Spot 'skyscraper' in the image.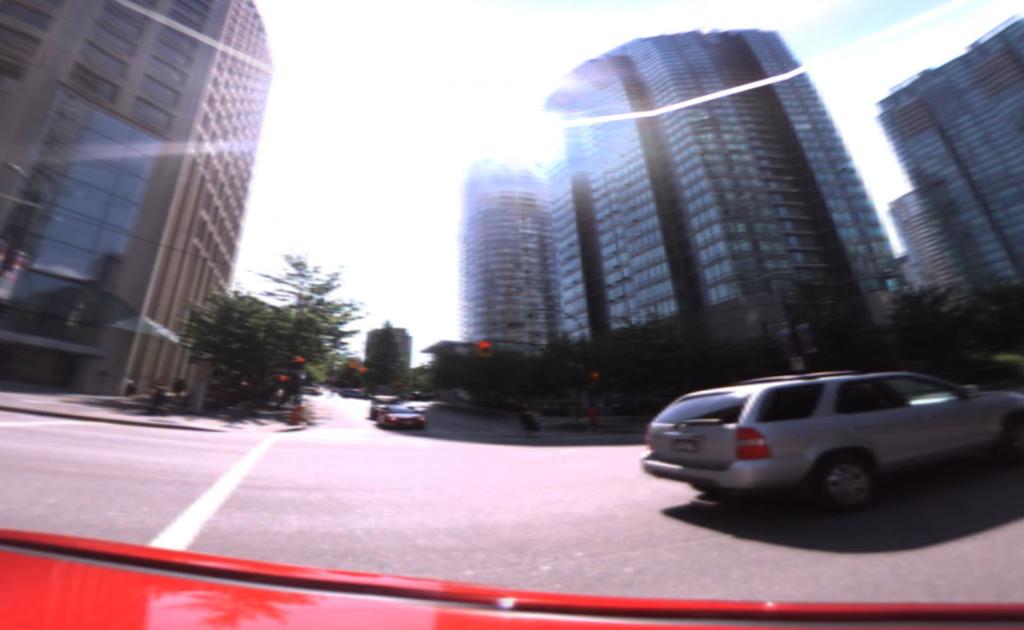
'skyscraper' found at bbox=[25, 0, 283, 415].
